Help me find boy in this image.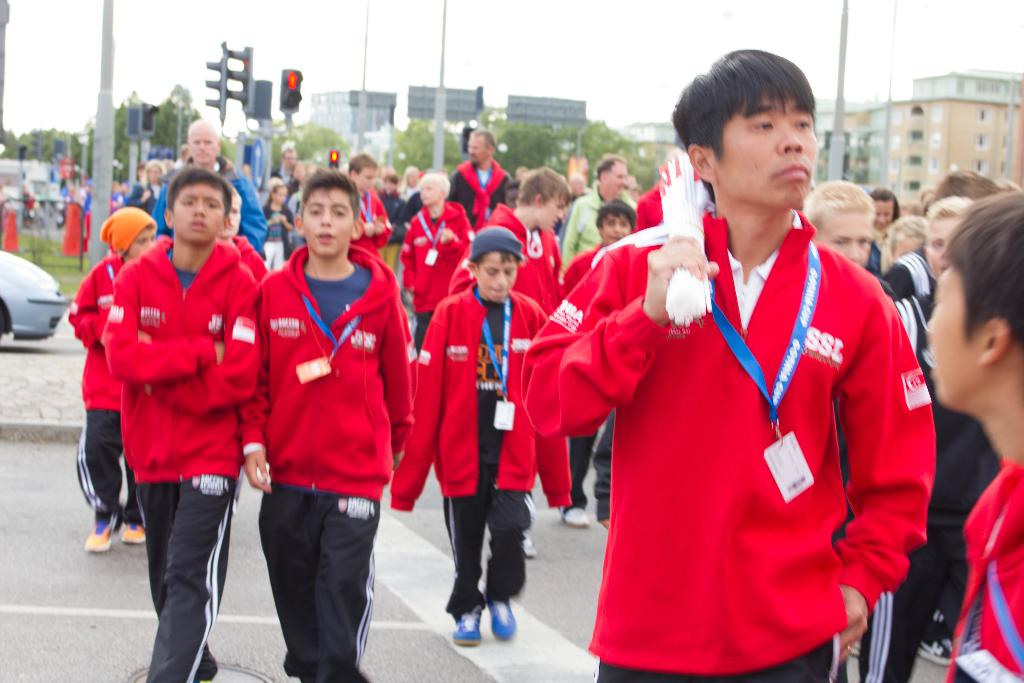
Found it: bbox=[70, 208, 158, 554].
